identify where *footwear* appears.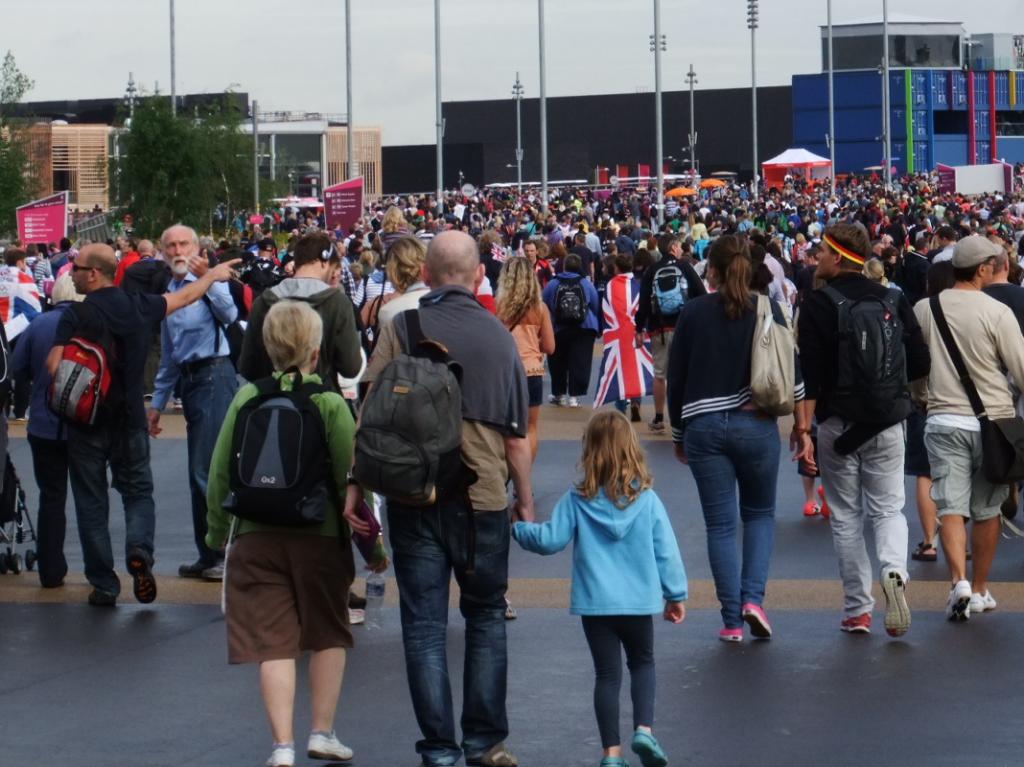
Appears at locate(649, 421, 665, 430).
